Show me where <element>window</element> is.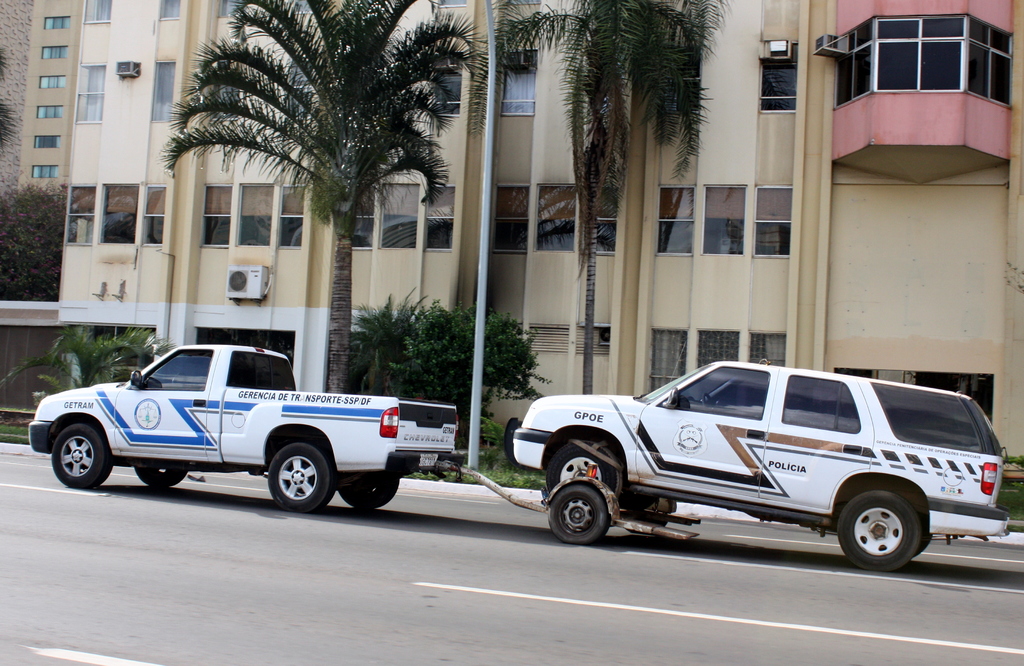
<element>window</element> is at region(157, 0, 181, 20).
